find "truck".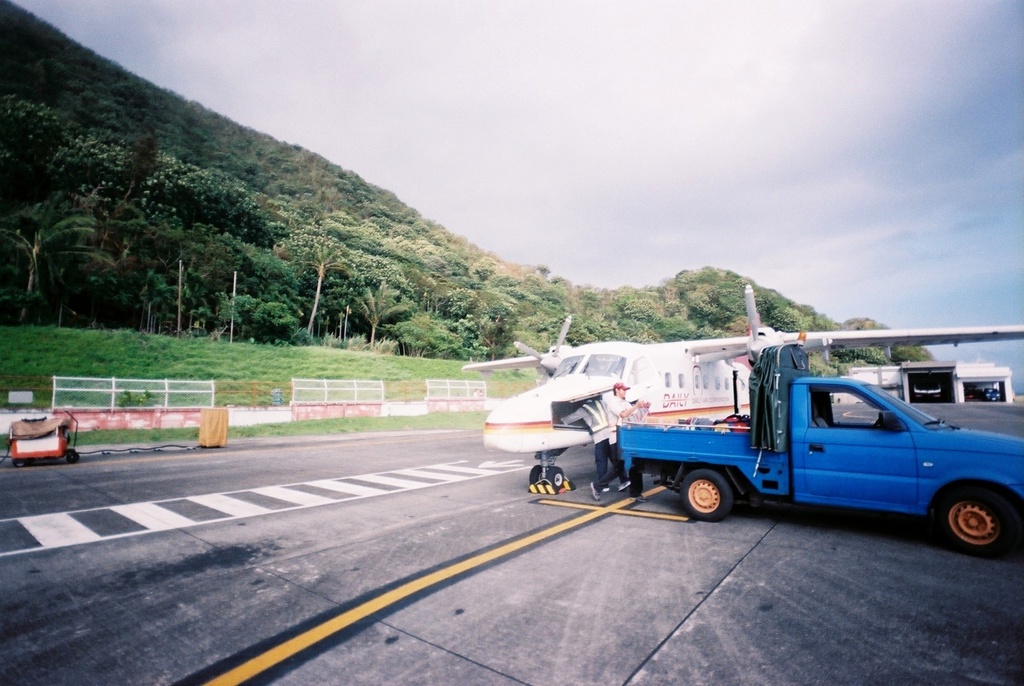
pyautogui.locateOnScreen(596, 341, 1023, 548).
